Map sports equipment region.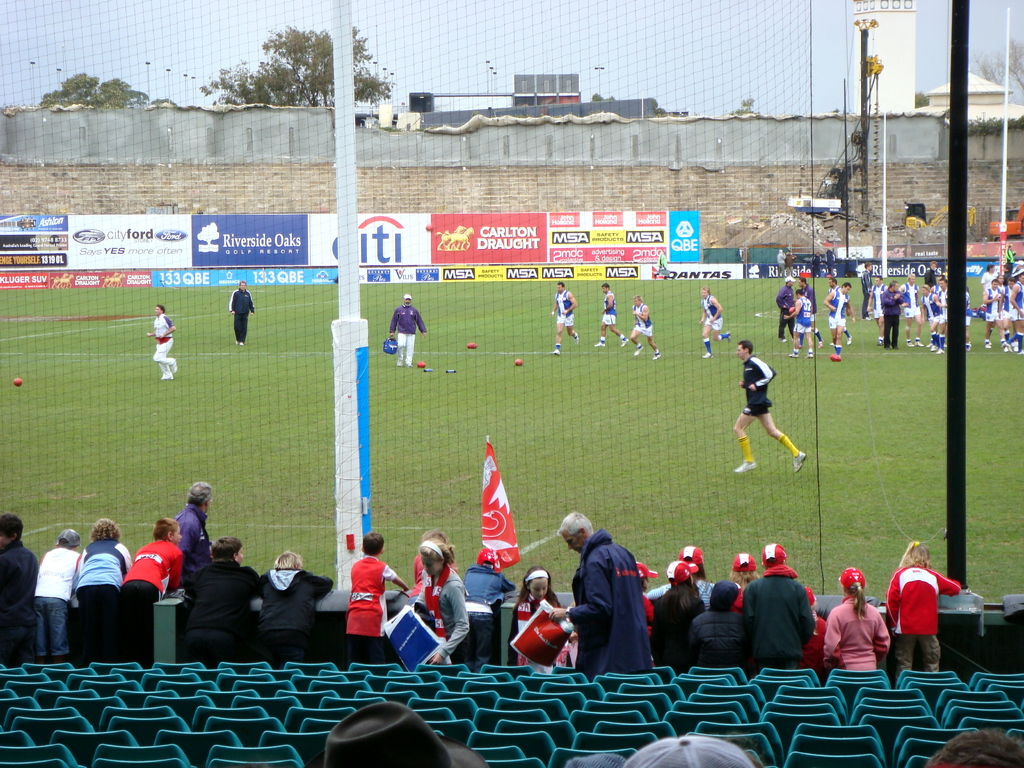
Mapped to [x1=465, y1=344, x2=477, y2=351].
